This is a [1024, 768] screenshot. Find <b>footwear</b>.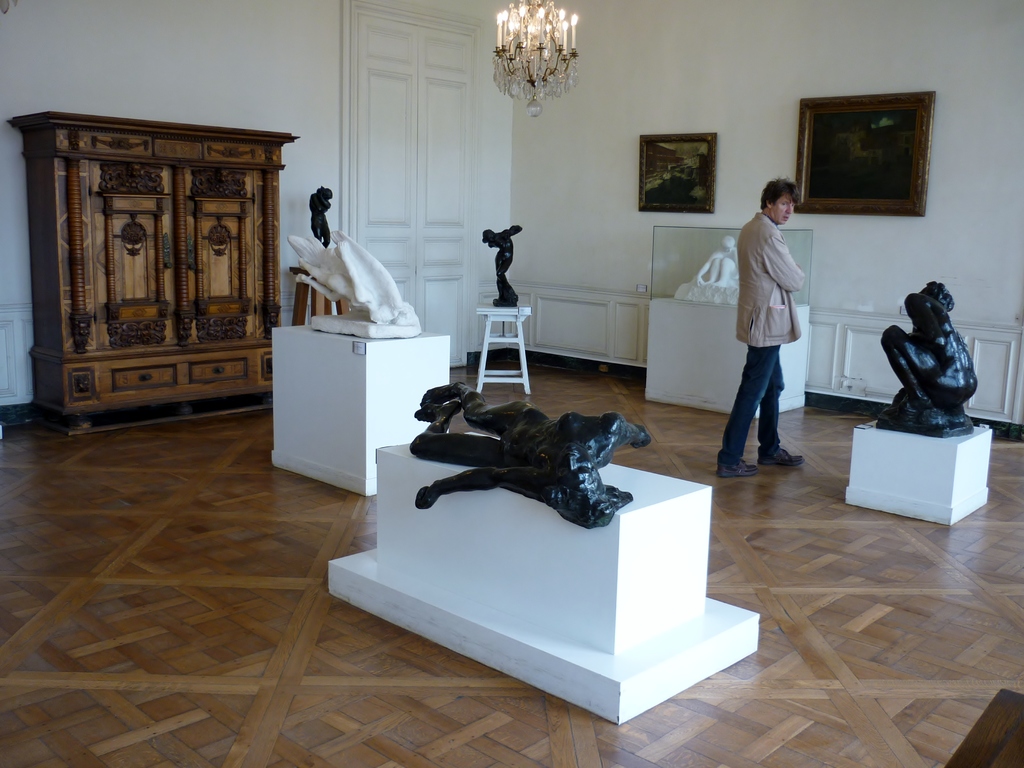
Bounding box: locate(762, 443, 804, 468).
